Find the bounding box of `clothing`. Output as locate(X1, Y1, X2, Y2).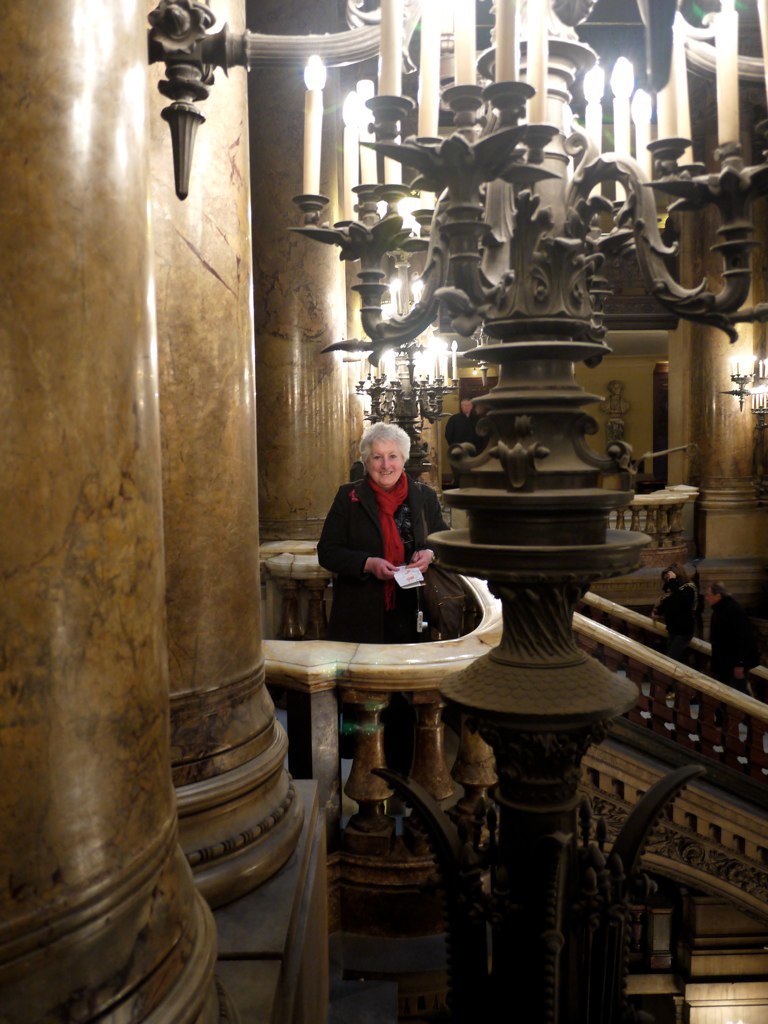
locate(326, 447, 438, 615).
